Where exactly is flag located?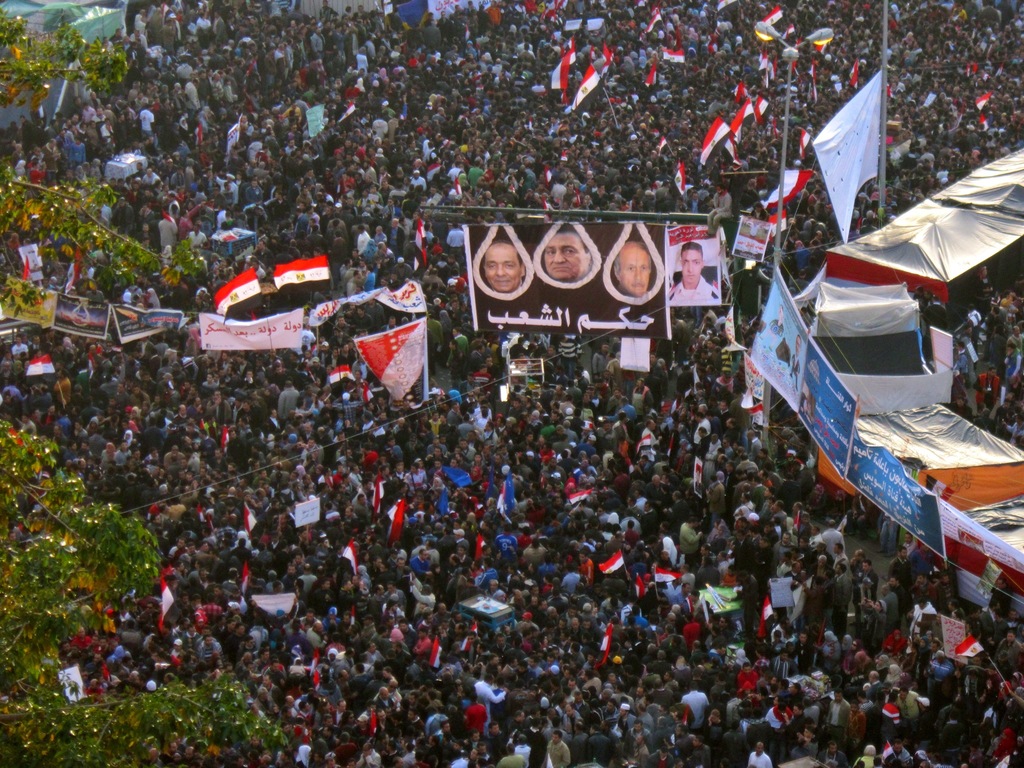
Its bounding box is l=767, t=170, r=819, b=214.
